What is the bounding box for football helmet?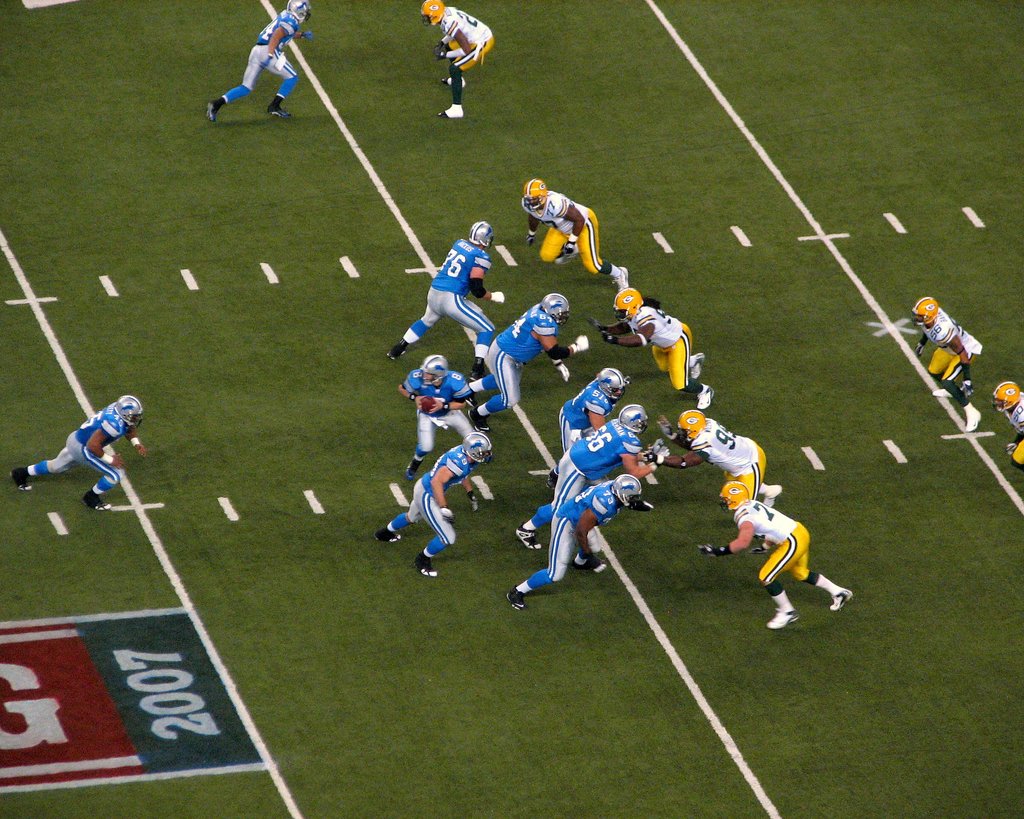
region(717, 479, 753, 511).
